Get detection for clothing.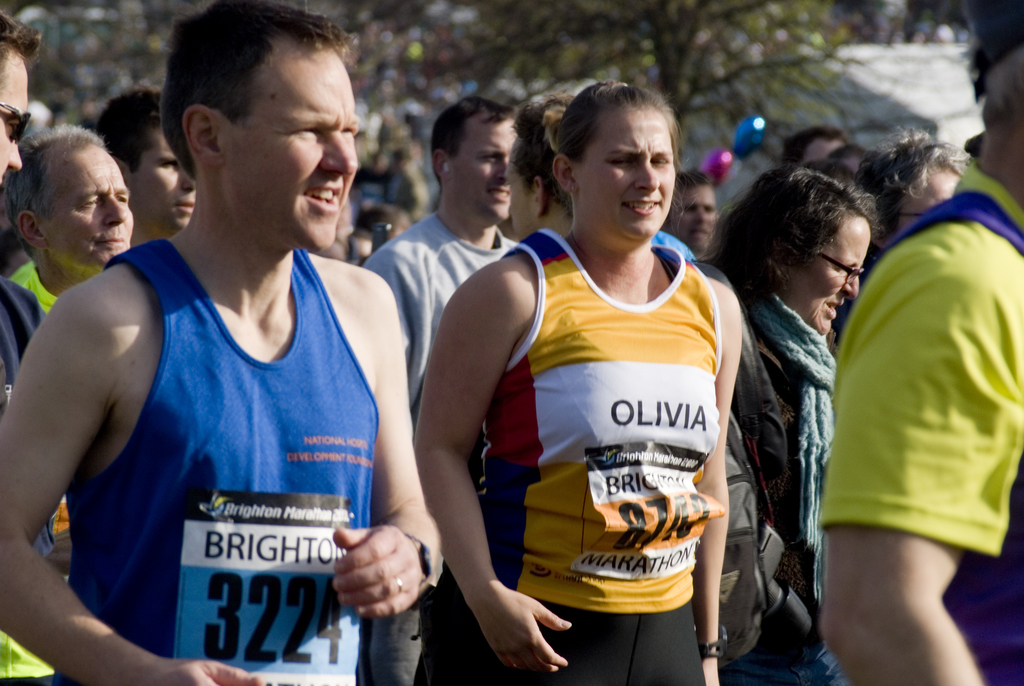
Detection: 19, 241, 86, 338.
